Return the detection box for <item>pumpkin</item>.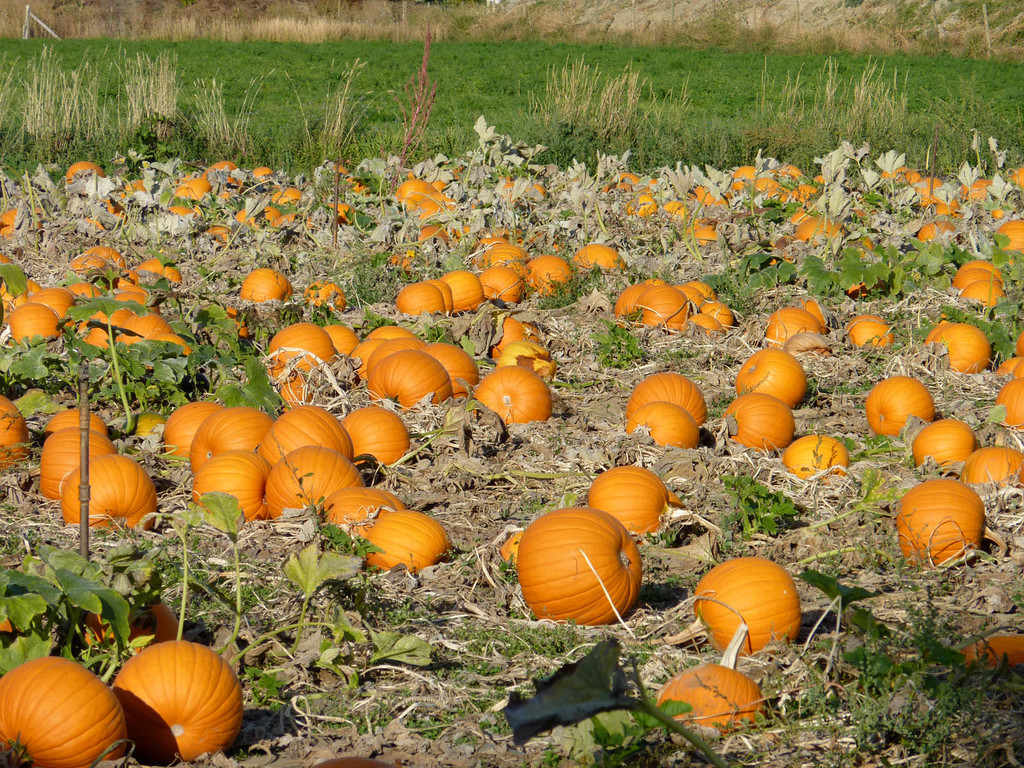
[499, 332, 566, 374].
